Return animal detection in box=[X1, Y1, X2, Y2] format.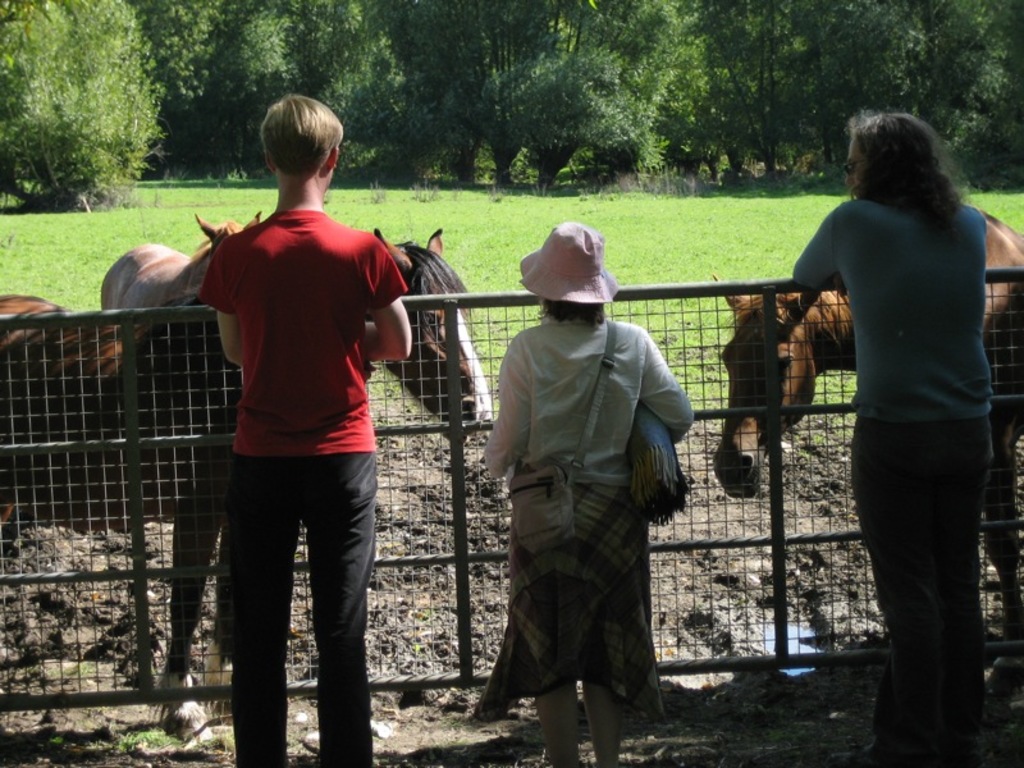
box=[0, 229, 495, 735].
